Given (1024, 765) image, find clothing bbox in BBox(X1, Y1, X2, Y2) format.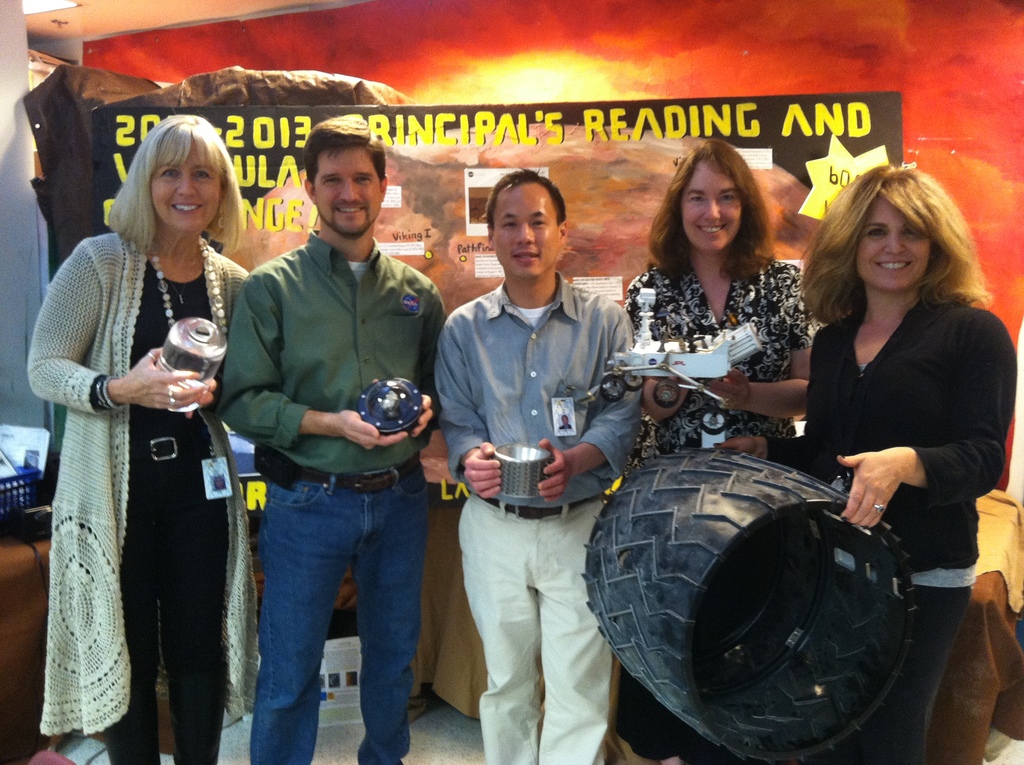
BBox(219, 227, 451, 764).
